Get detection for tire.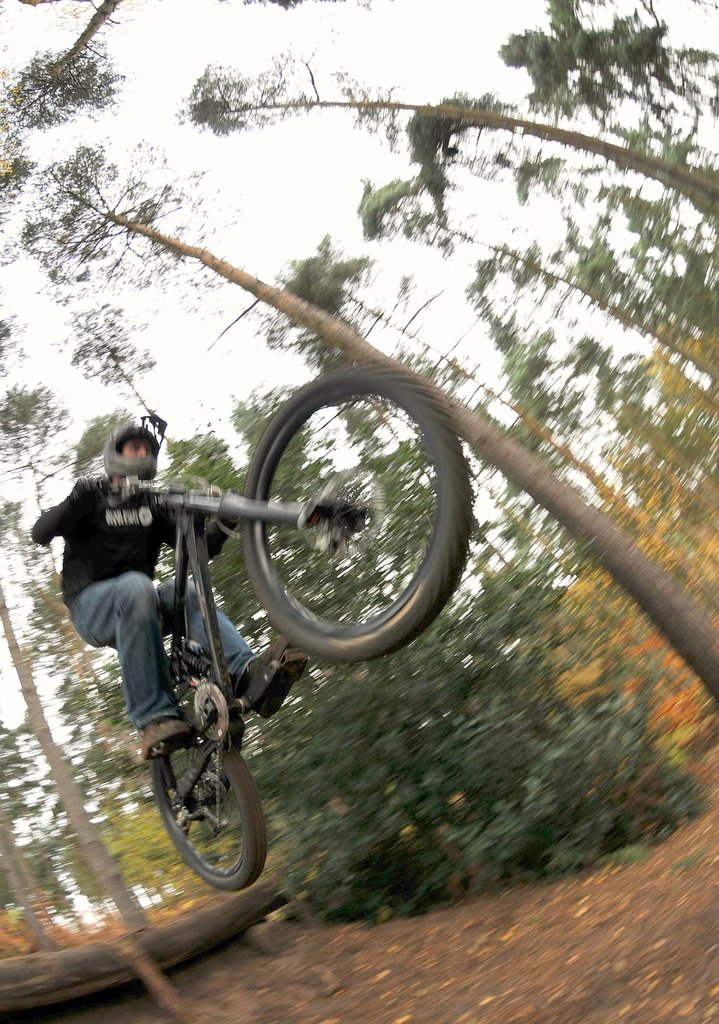
Detection: <bbox>146, 700, 256, 892</bbox>.
